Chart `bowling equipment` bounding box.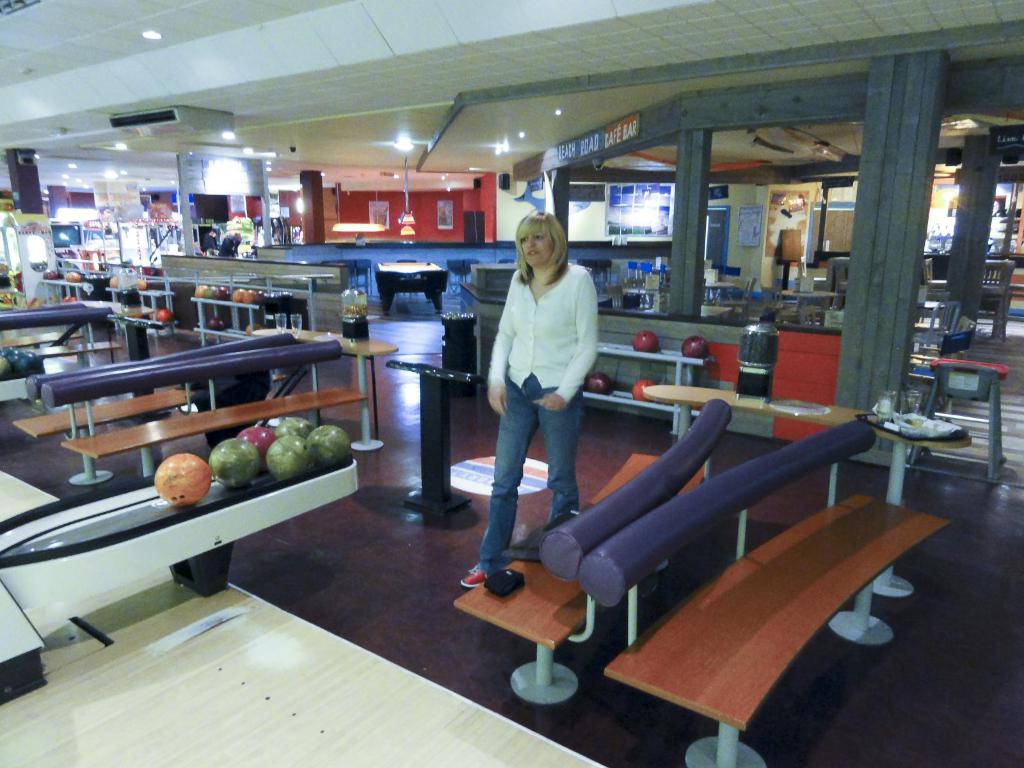
Charted: <bbox>152, 443, 207, 505</bbox>.
